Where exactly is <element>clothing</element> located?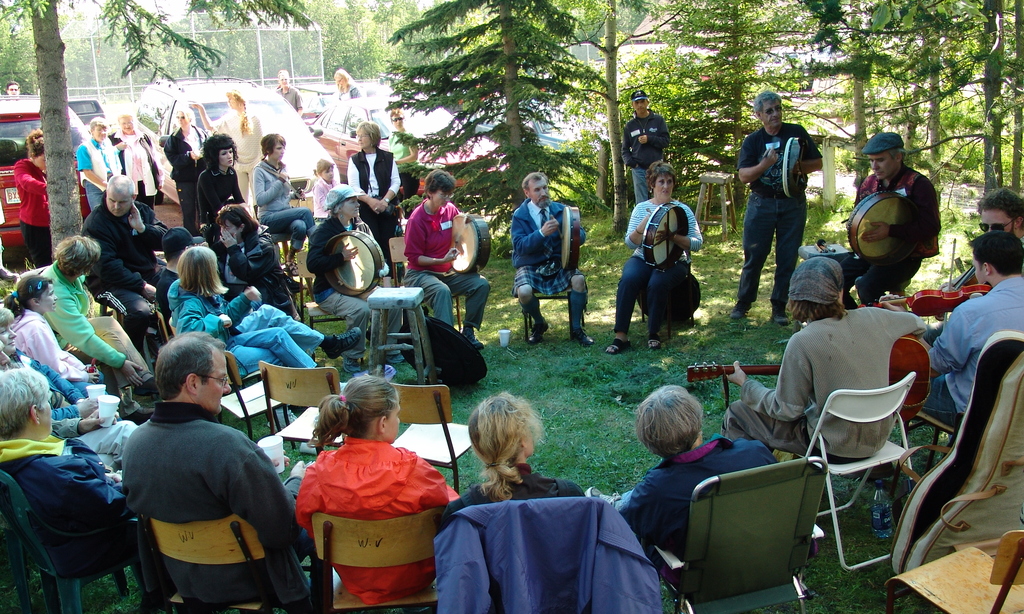
Its bounding box is bbox=(295, 433, 461, 613).
